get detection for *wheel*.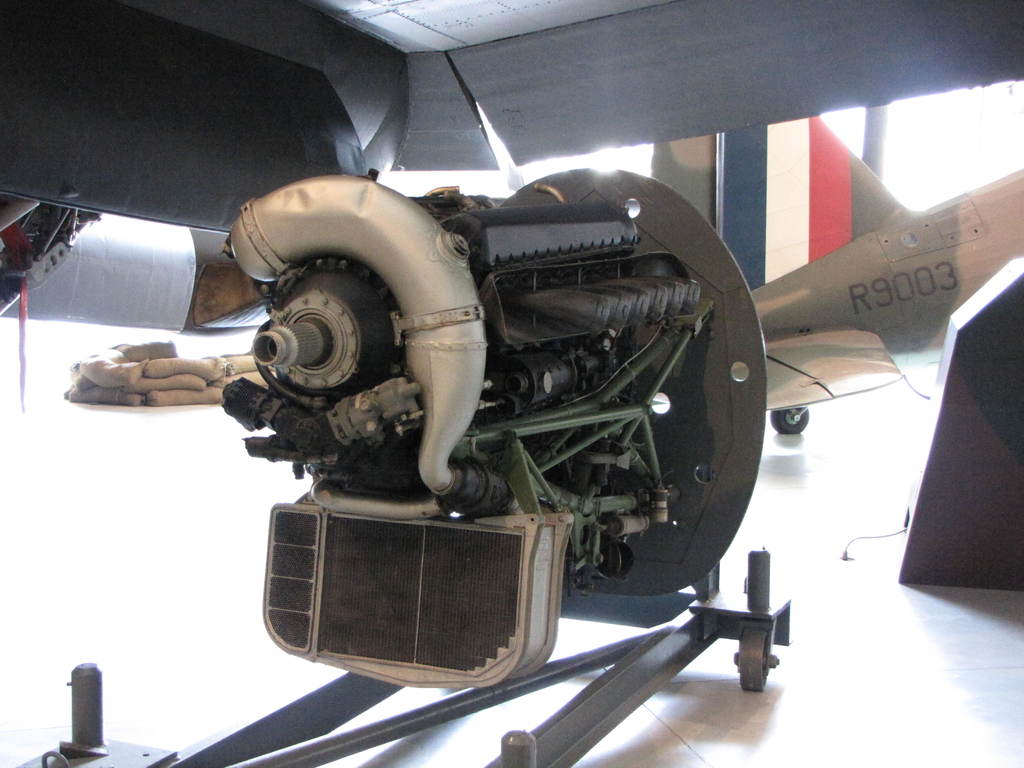
Detection: [735, 627, 771, 694].
